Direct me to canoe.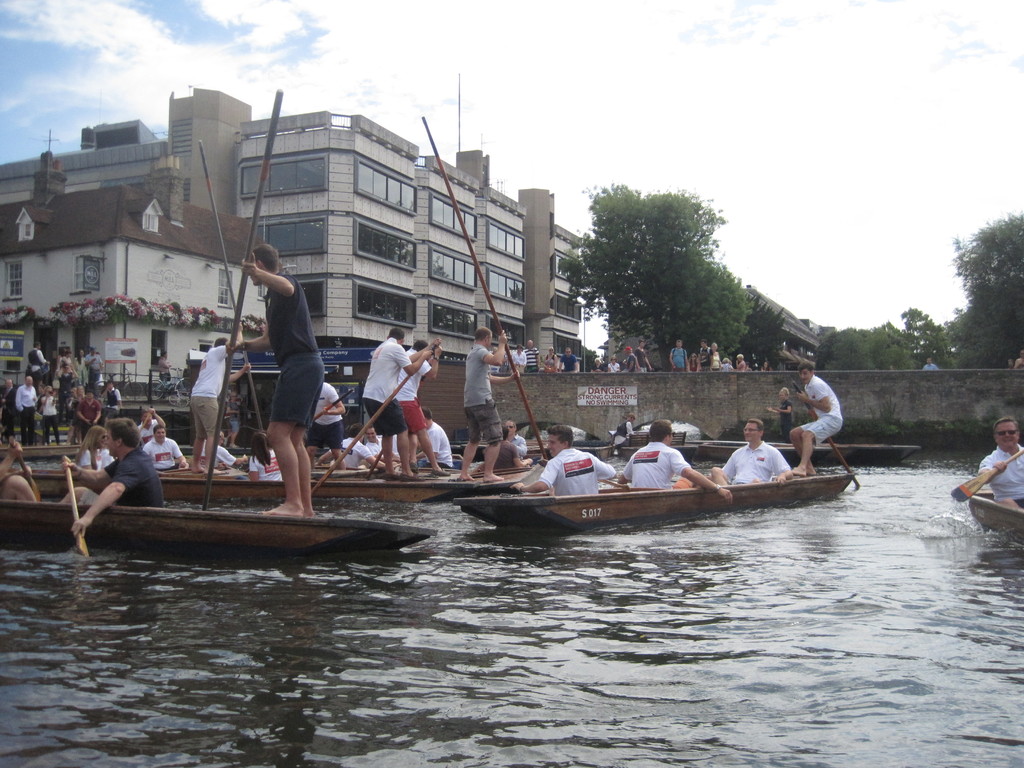
Direction: 0:463:545:504.
